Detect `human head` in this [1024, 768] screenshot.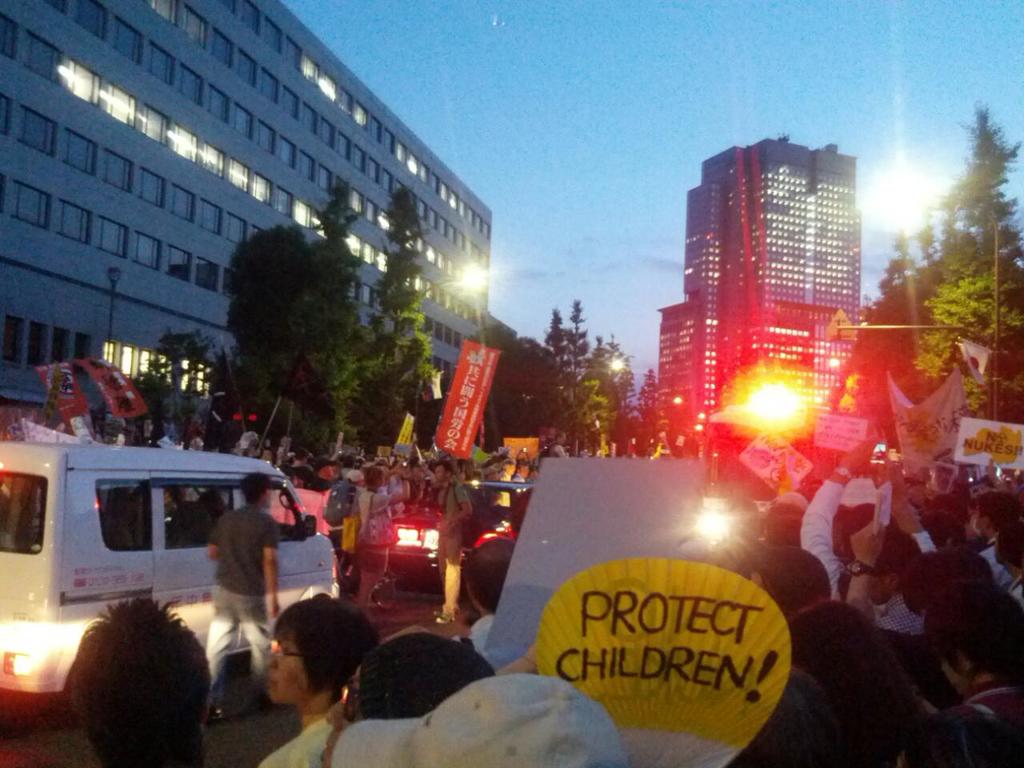
Detection: select_region(866, 522, 918, 605).
